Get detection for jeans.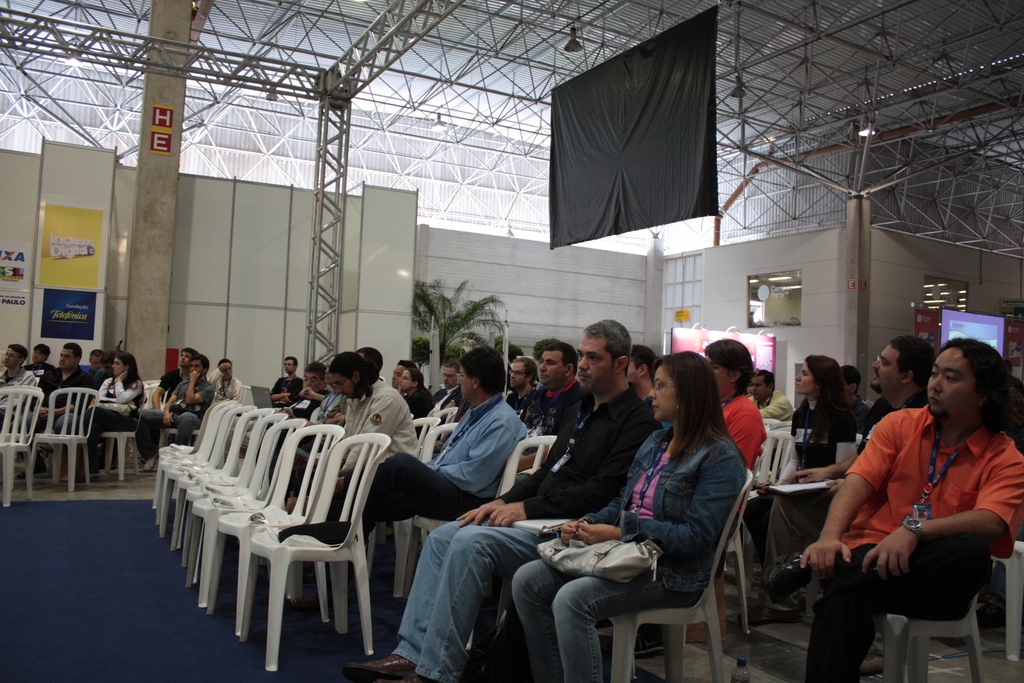
Detection: pyautogui.locateOnScreen(394, 518, 540, 682).
